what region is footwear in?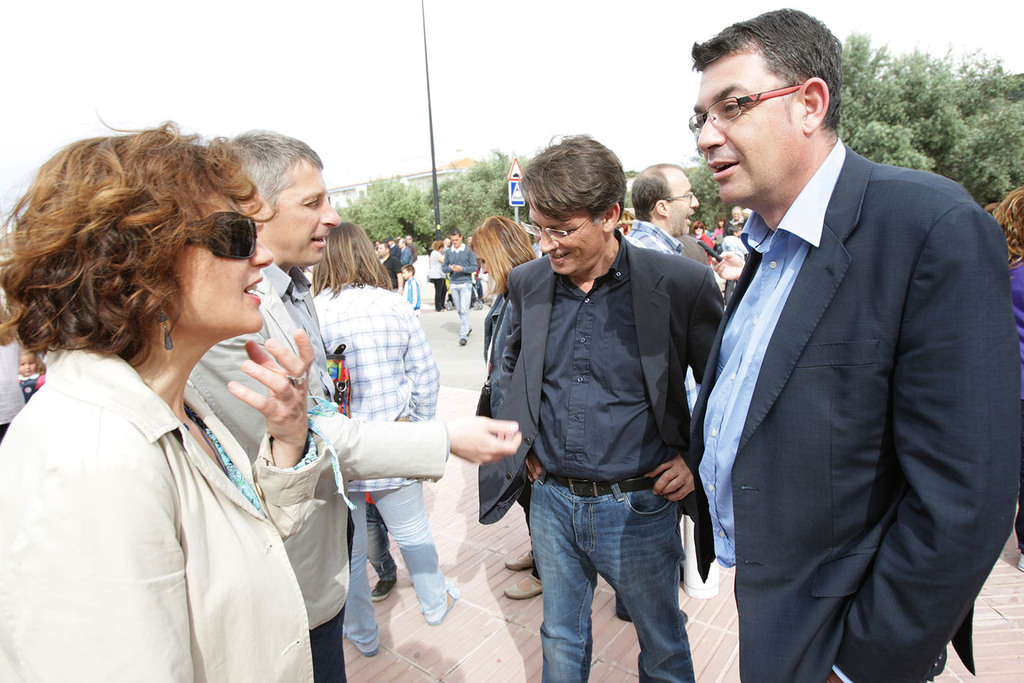
l=504, t=548, r=536, b=569.
